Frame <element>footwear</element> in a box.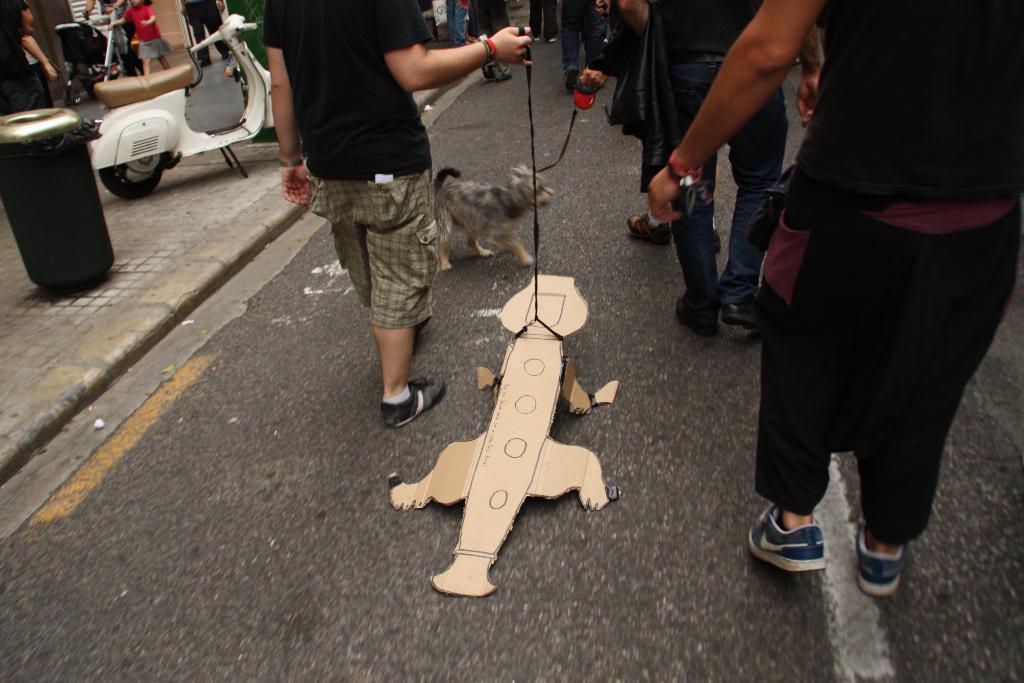
bbox(378, 375, 446, 432).
